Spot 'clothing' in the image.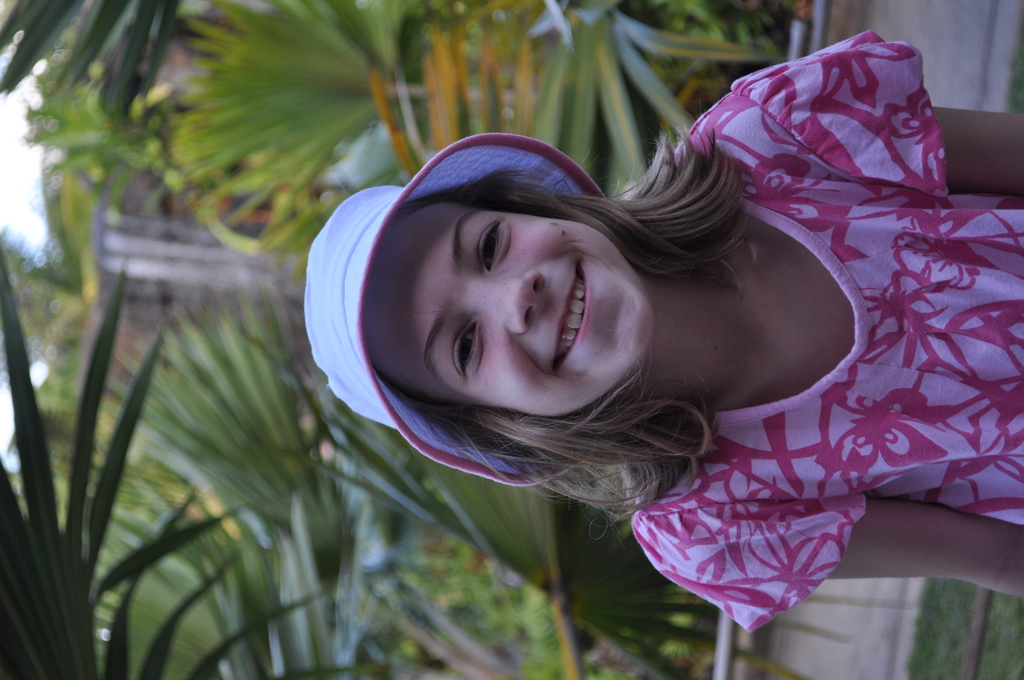
'clothing' found at l=654, t=150, r=1009, b=610.
